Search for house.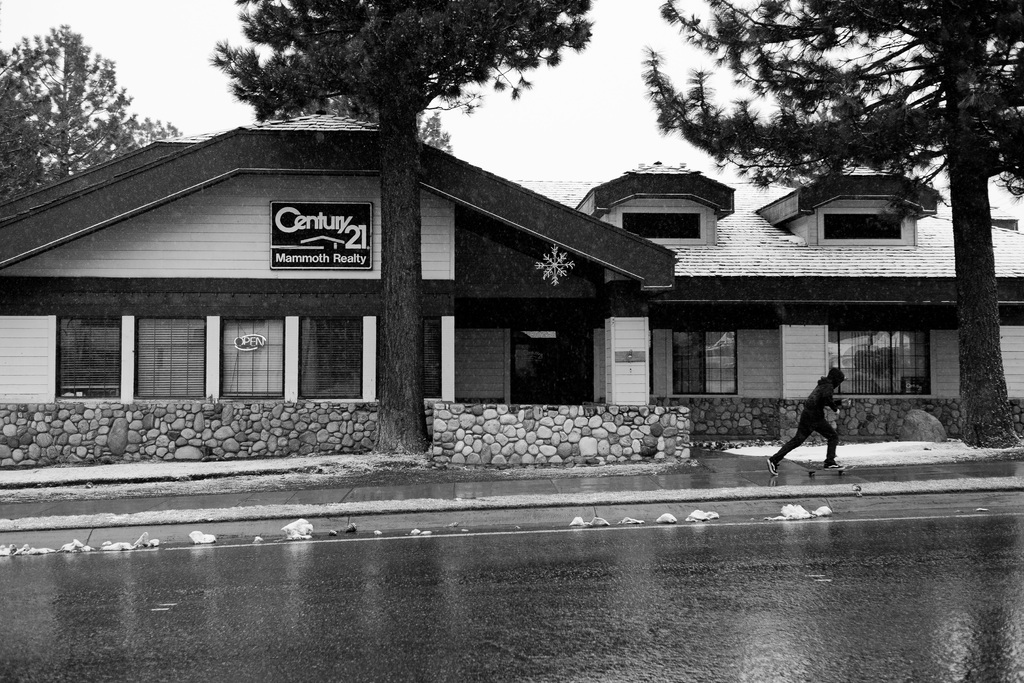
Found at (0,111,1021,468).
